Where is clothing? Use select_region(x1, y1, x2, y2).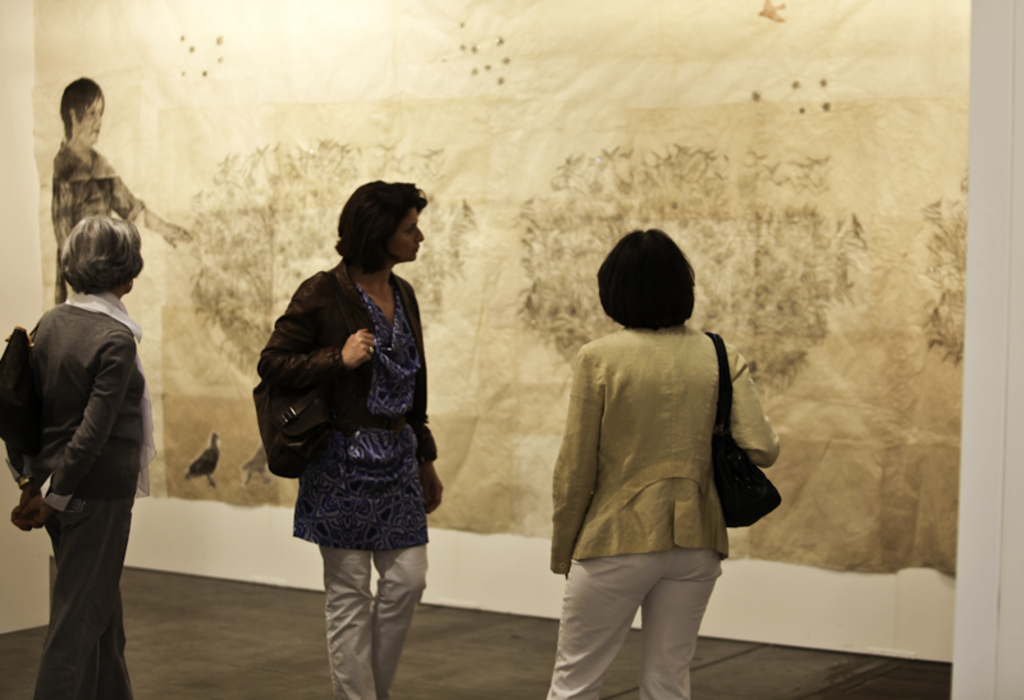
select_region(52, 138, 142, 315).
